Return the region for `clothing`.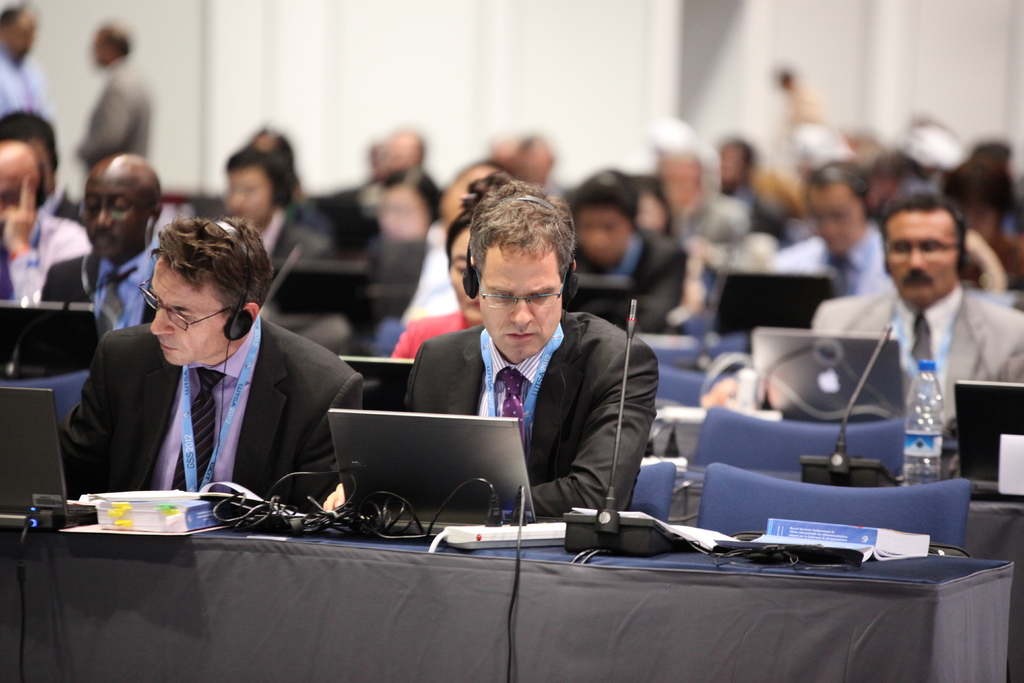
rect(569, 220, 687, 323).
